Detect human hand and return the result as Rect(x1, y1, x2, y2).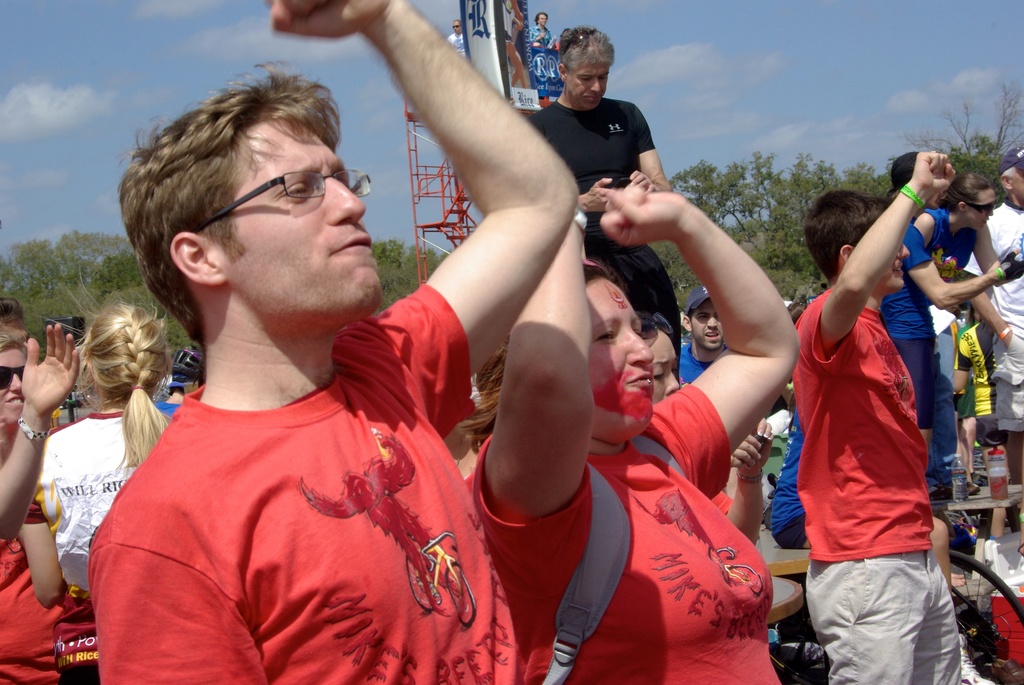
Rect(628, 171, 658, 192).
